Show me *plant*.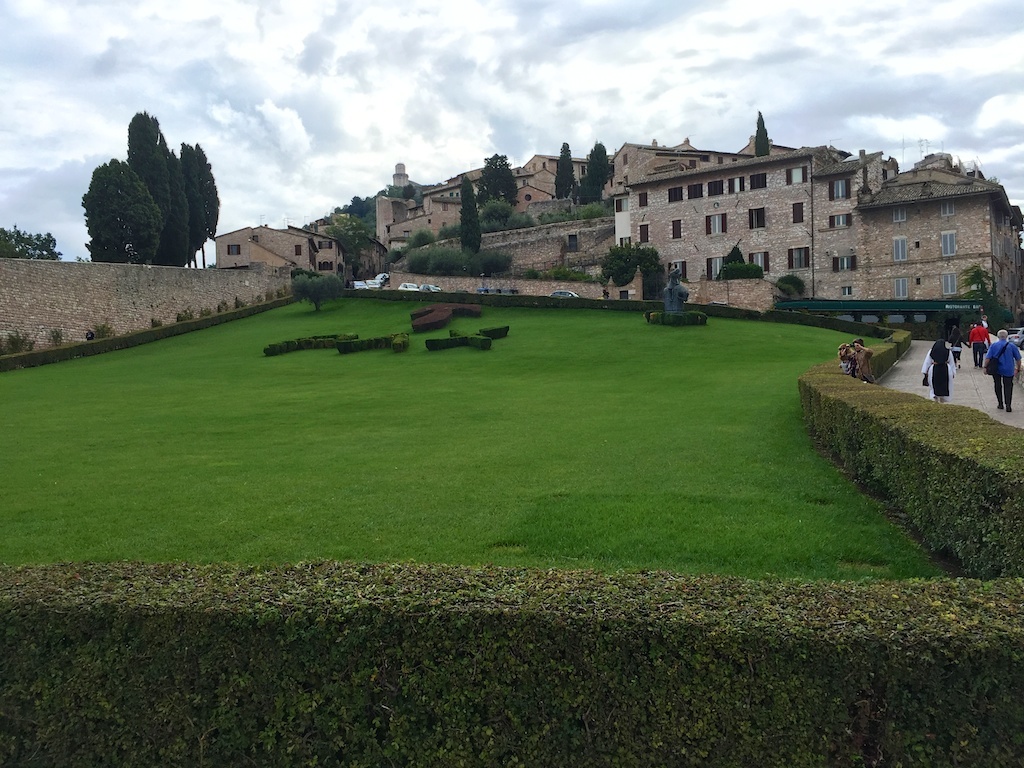
*plant* is here: crop(545, 262, 600, 283).
